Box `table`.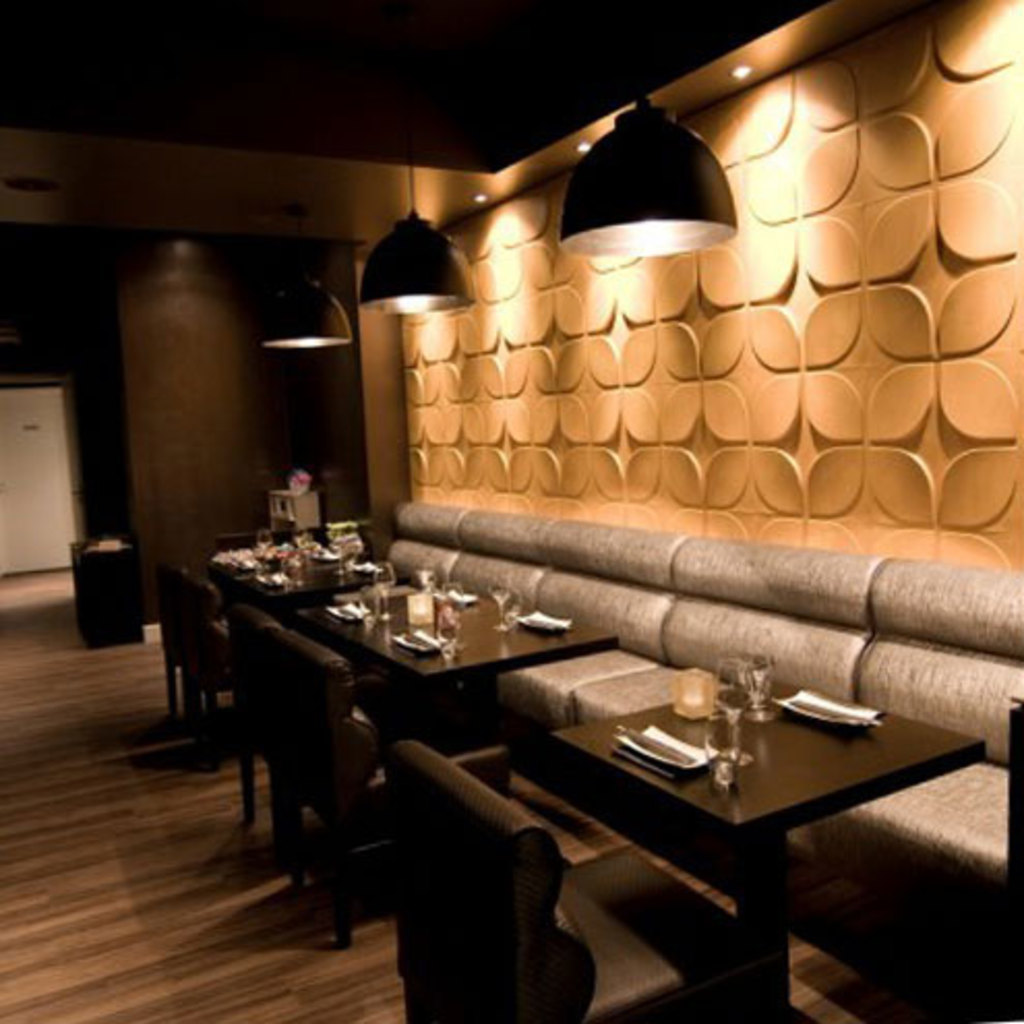
left=178, top=573, right=616, bottom=809.
